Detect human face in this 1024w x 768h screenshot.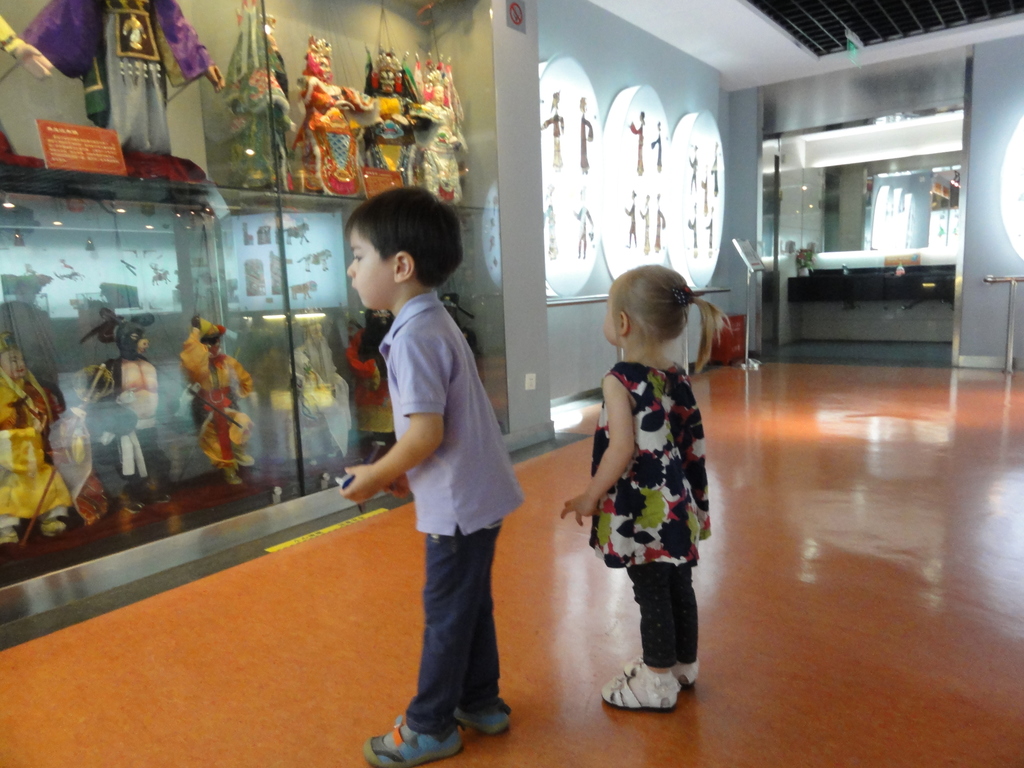
Detection: 600,294,614,346.
